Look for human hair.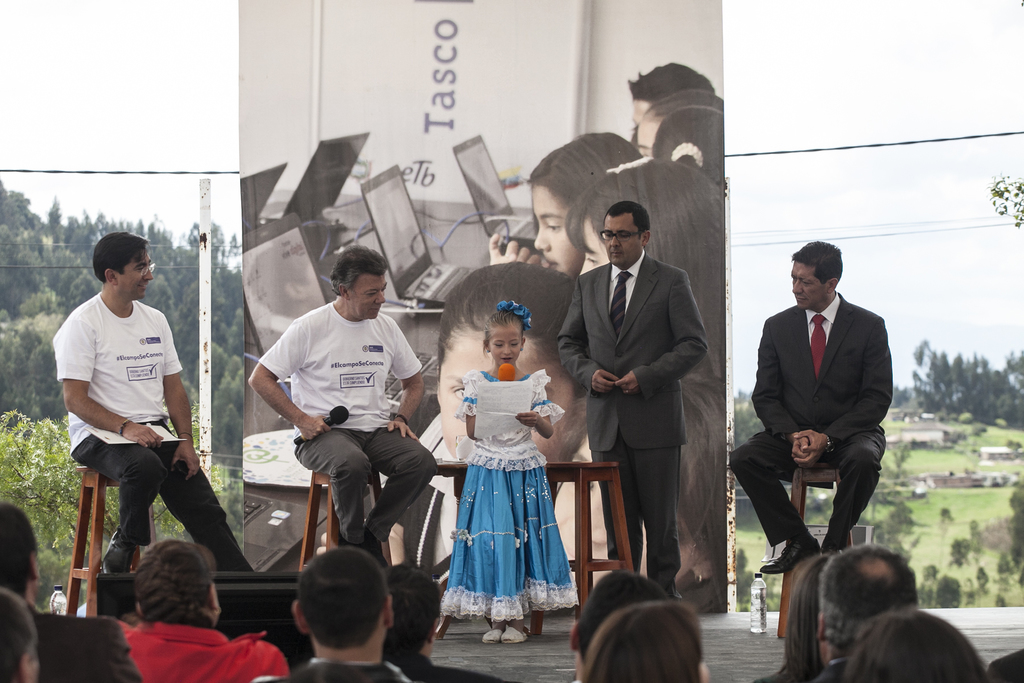
Found: BBox(780, 551, 837, 680).
